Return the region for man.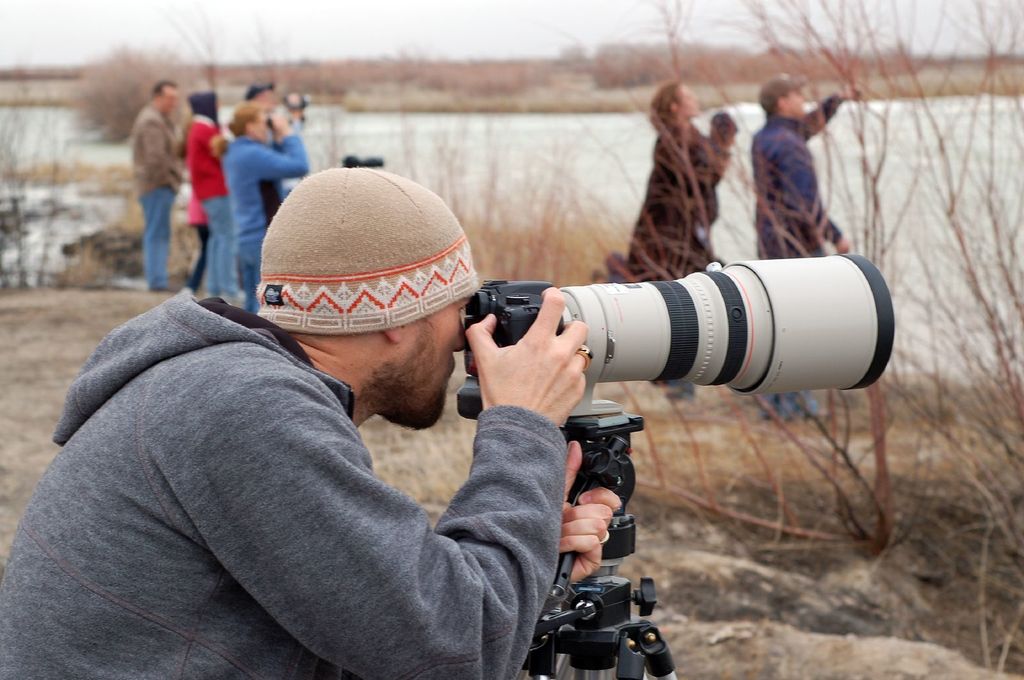
x1=117 y1=76 x2=200 y2=283.
